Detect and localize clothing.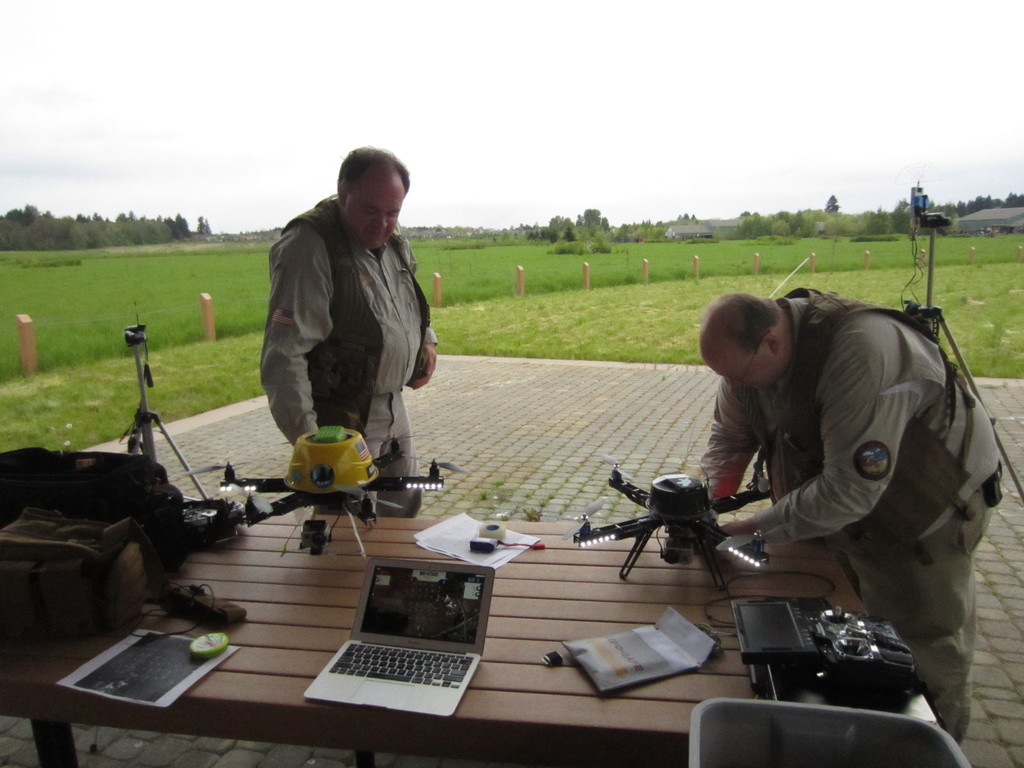
Localized at bbox(266, 196, 445, 462).
